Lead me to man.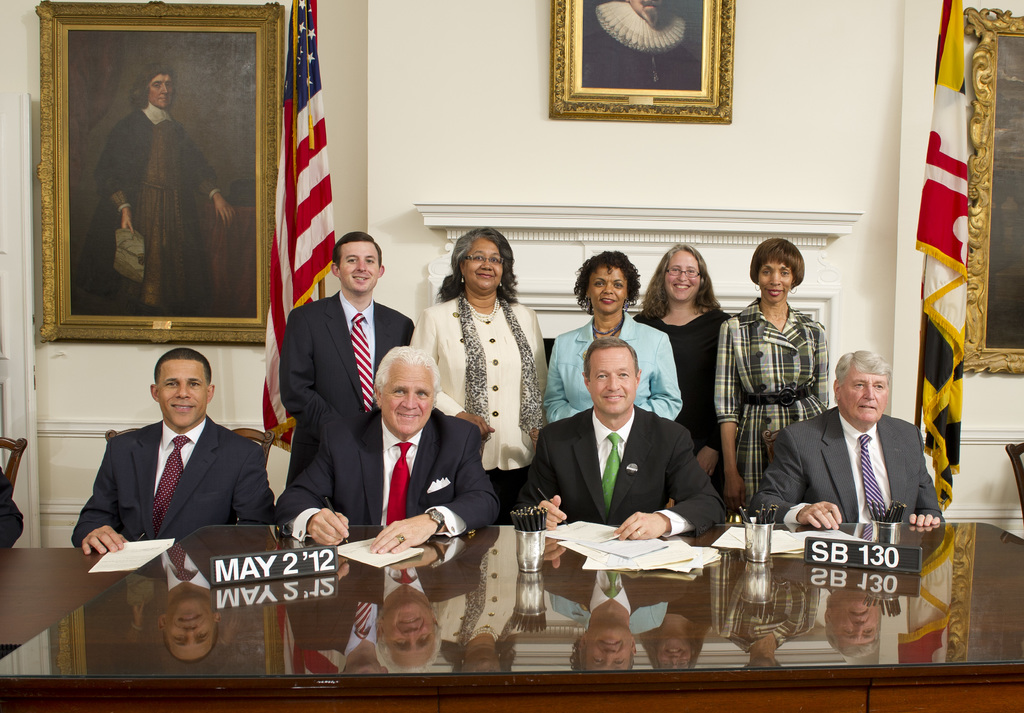
Lead to box=[285, 340, 486, 549].
